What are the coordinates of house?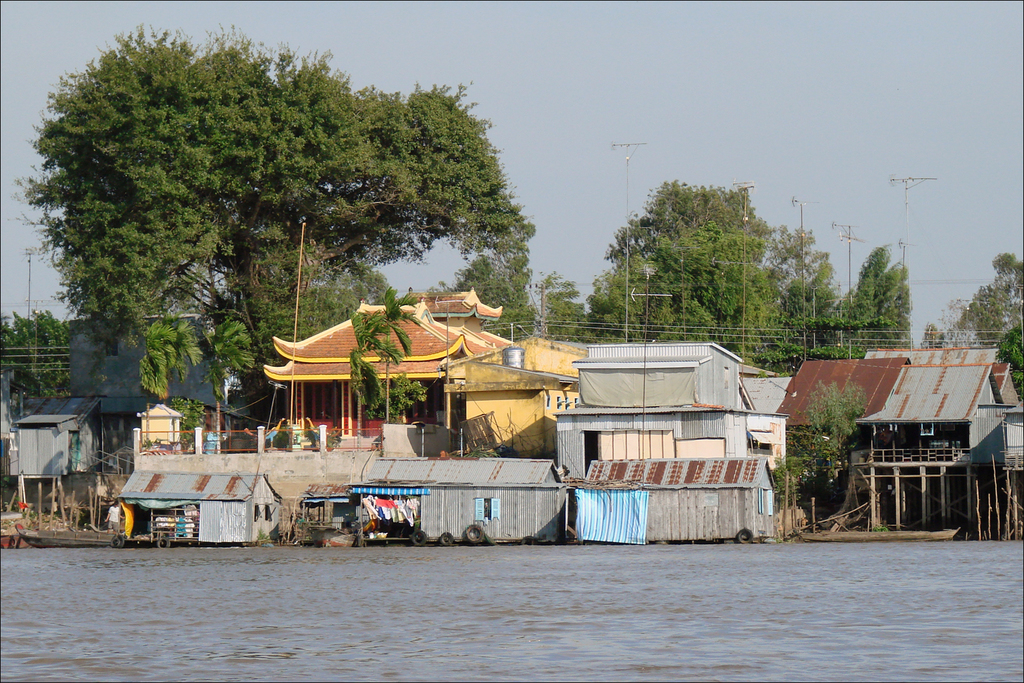
left=355, top=456, right=569, bottom=546.
